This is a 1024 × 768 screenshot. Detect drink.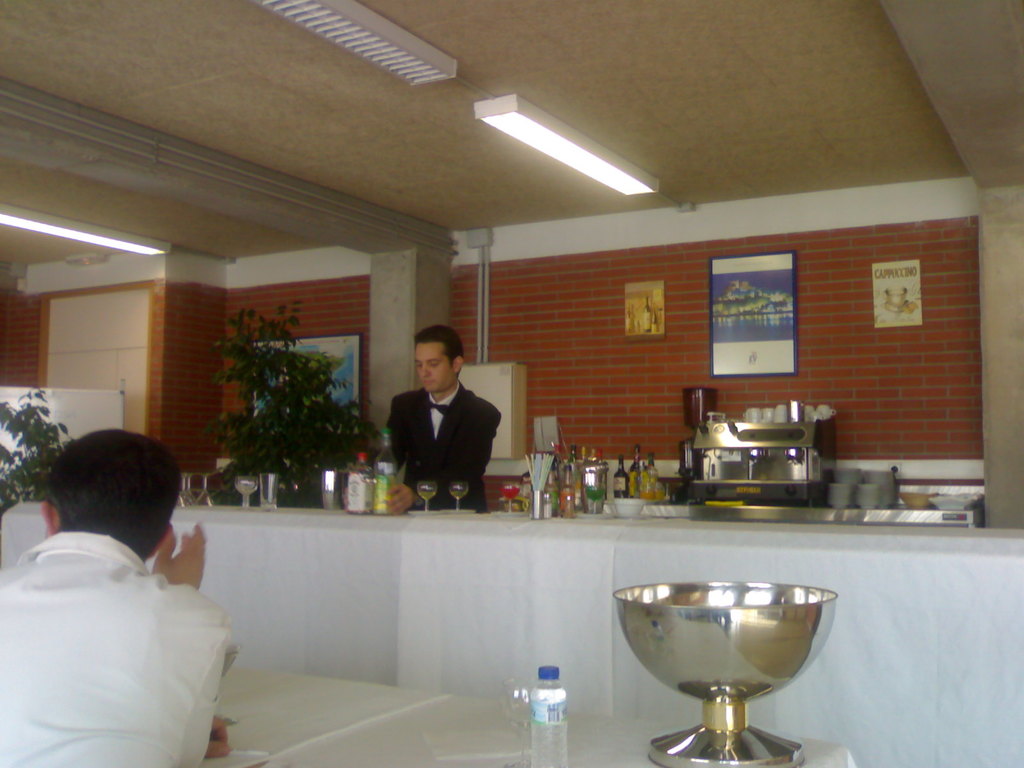
<region>527, 678, 567, 767</region>.
